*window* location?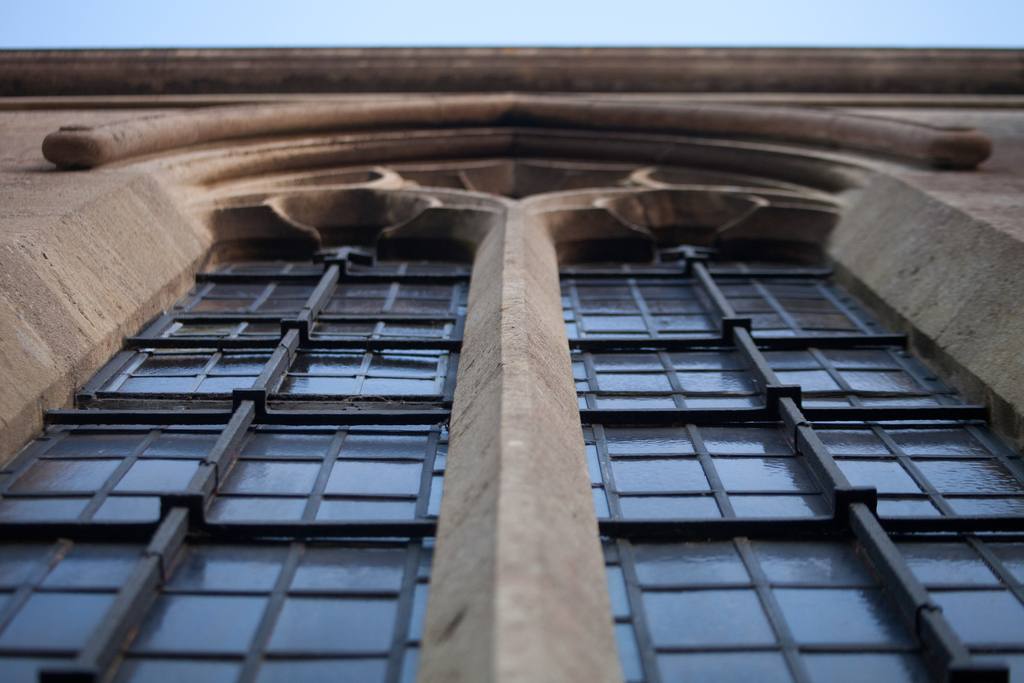
[left=0, top=240, right=455, bottom=682]
